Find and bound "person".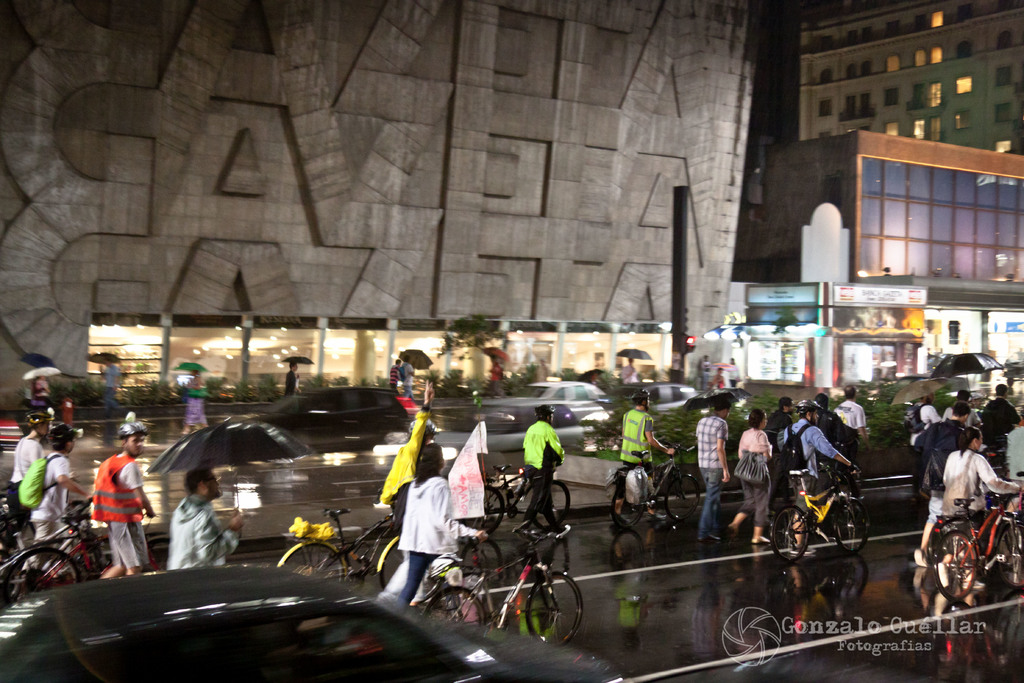
Bound: select_region(84, 424, 140, 580).
